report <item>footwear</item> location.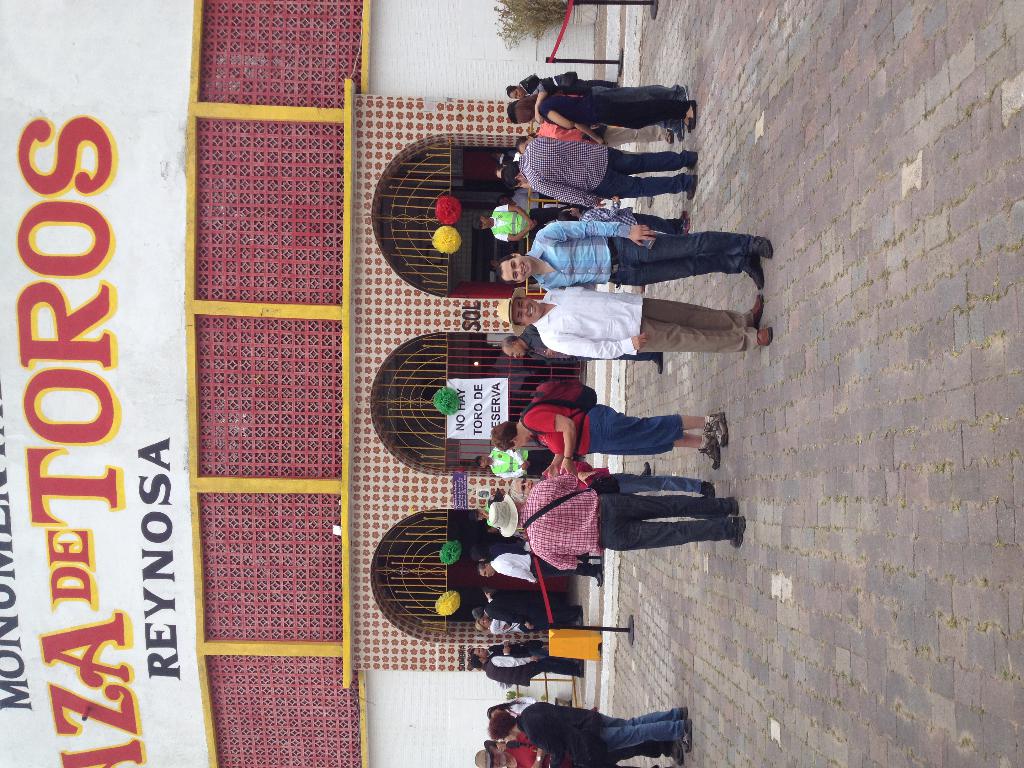
Report: detection(684, 102, 701, 136).
